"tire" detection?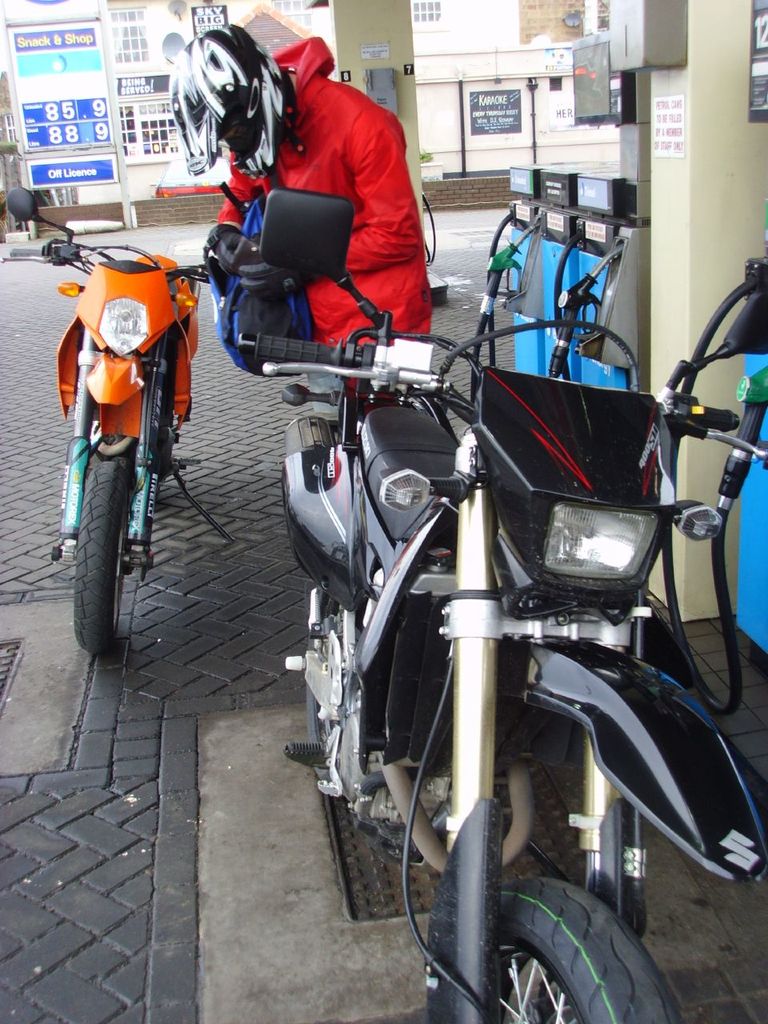
locate(70, 436, 131, 656)
